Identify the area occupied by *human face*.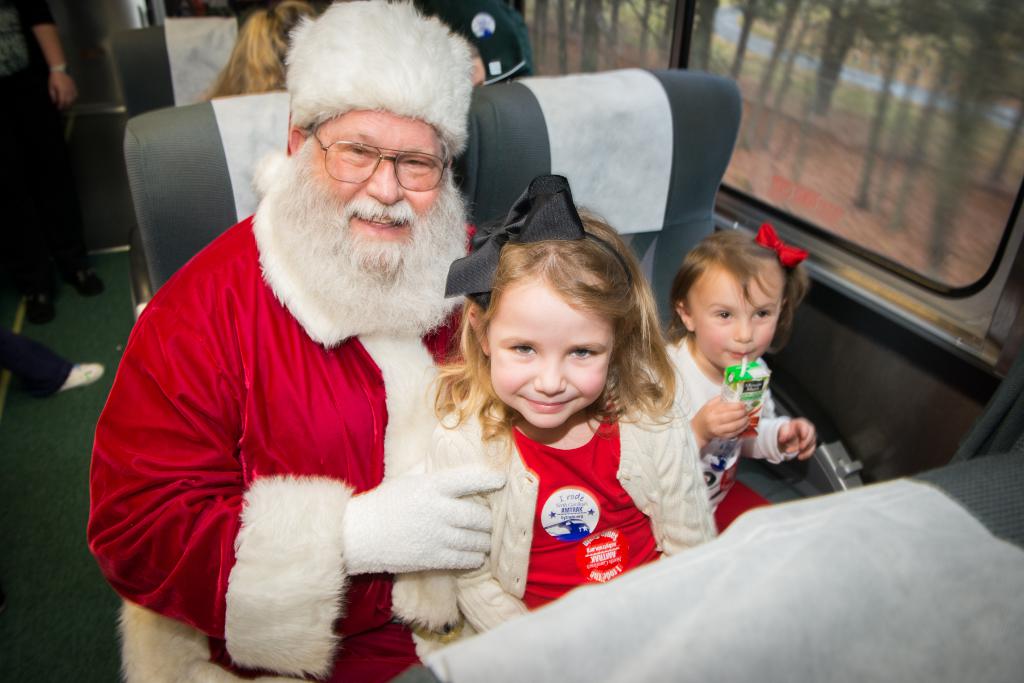
Area: BBox(484, 291, 620, 431).
